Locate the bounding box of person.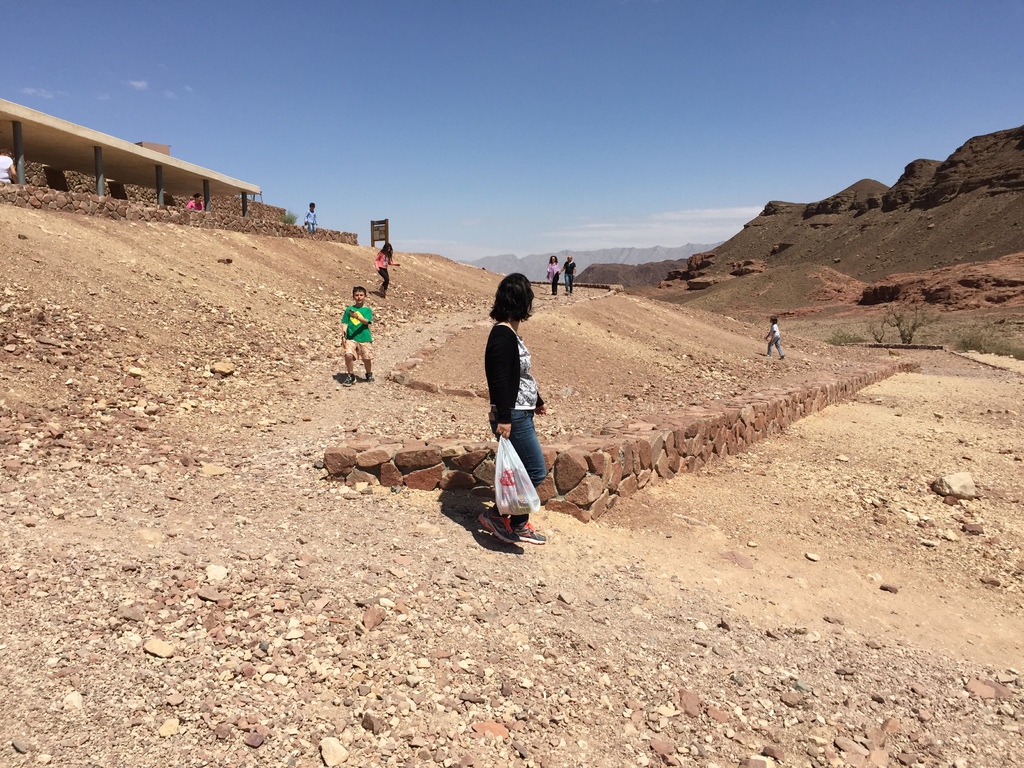
Bounding box: select_region(479, 257, 552, 550).
